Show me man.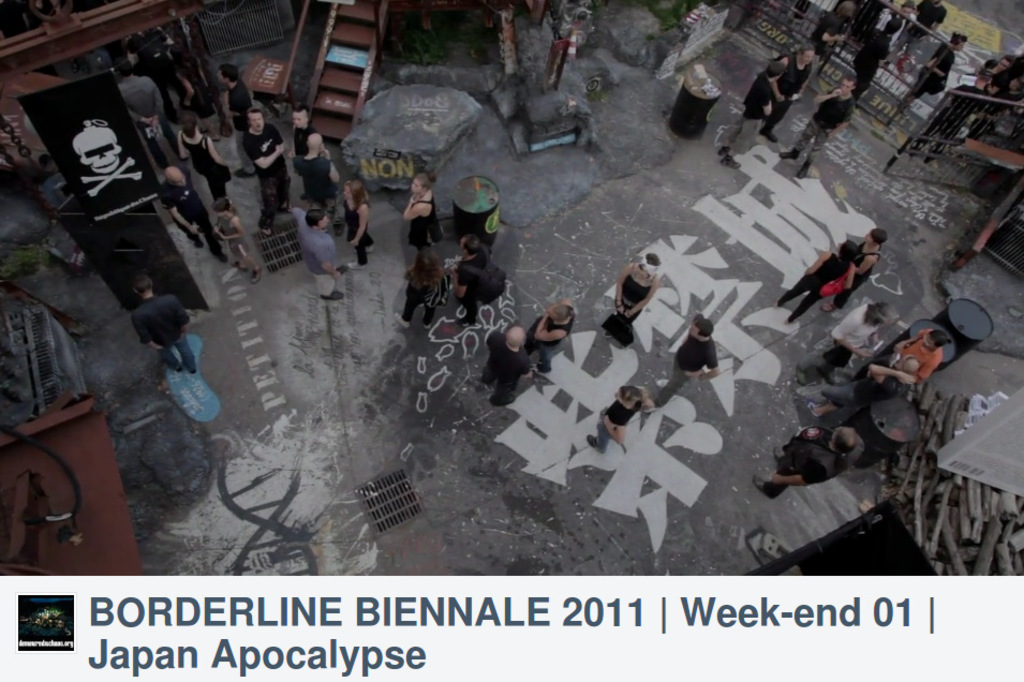
man is here: 480/325/532/407.
